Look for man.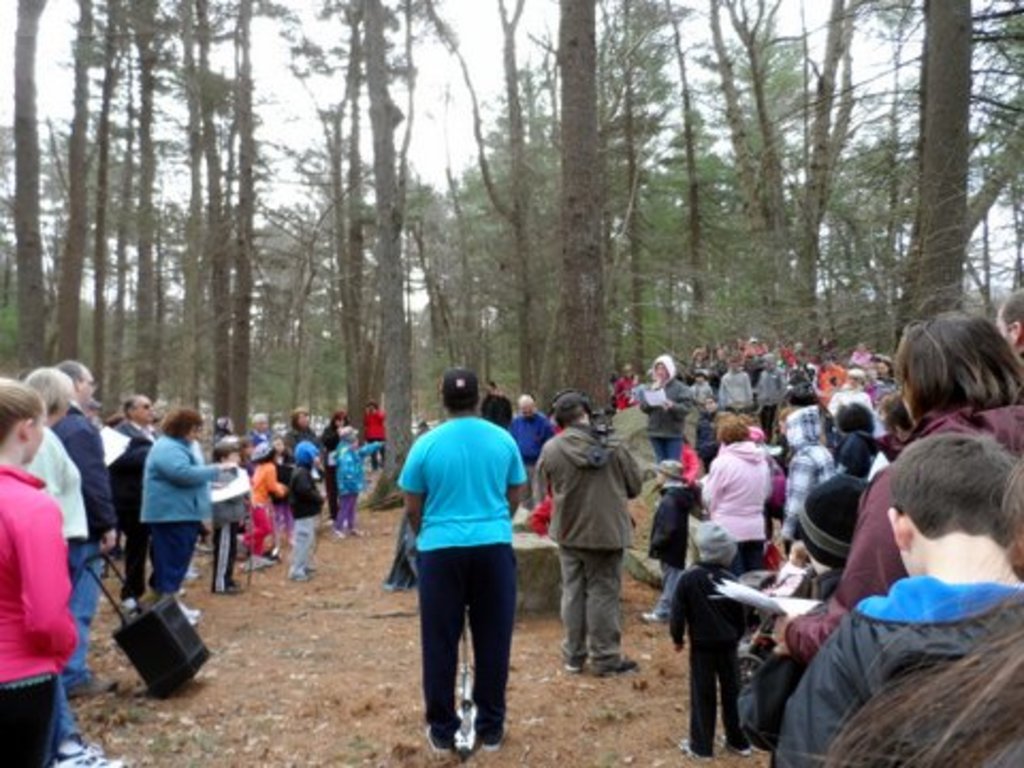
Found: [390, 386, 533, 767].
